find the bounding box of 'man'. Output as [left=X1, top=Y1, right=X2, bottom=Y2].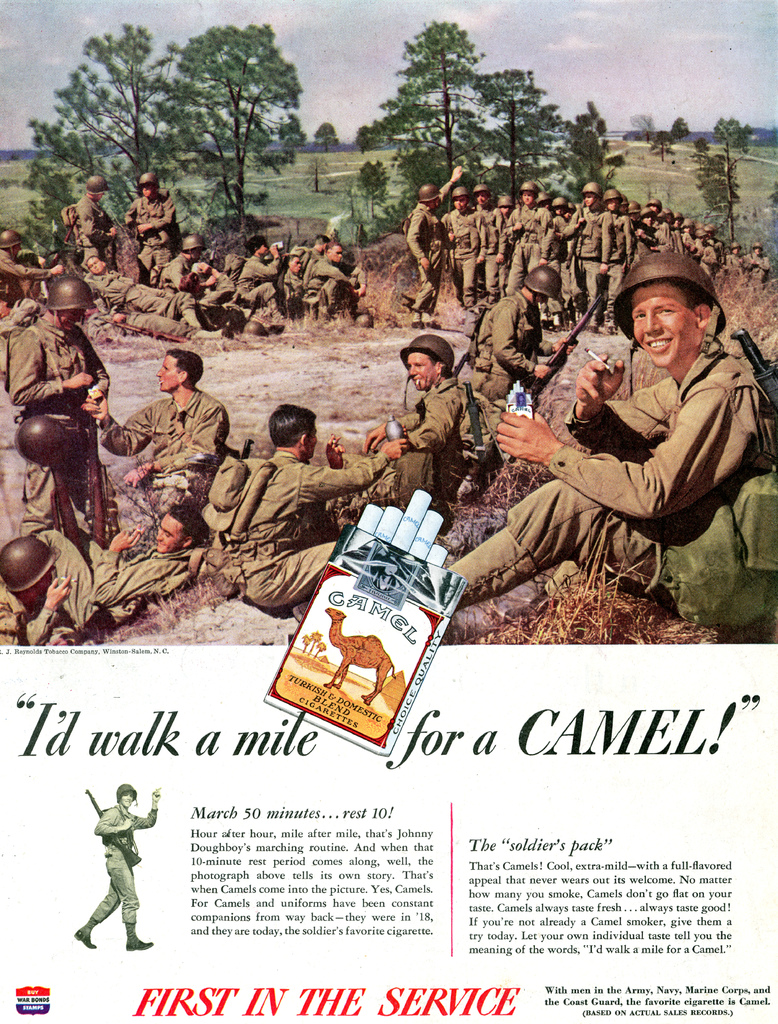
[left=118, top=171, right=186, bottom=283].
